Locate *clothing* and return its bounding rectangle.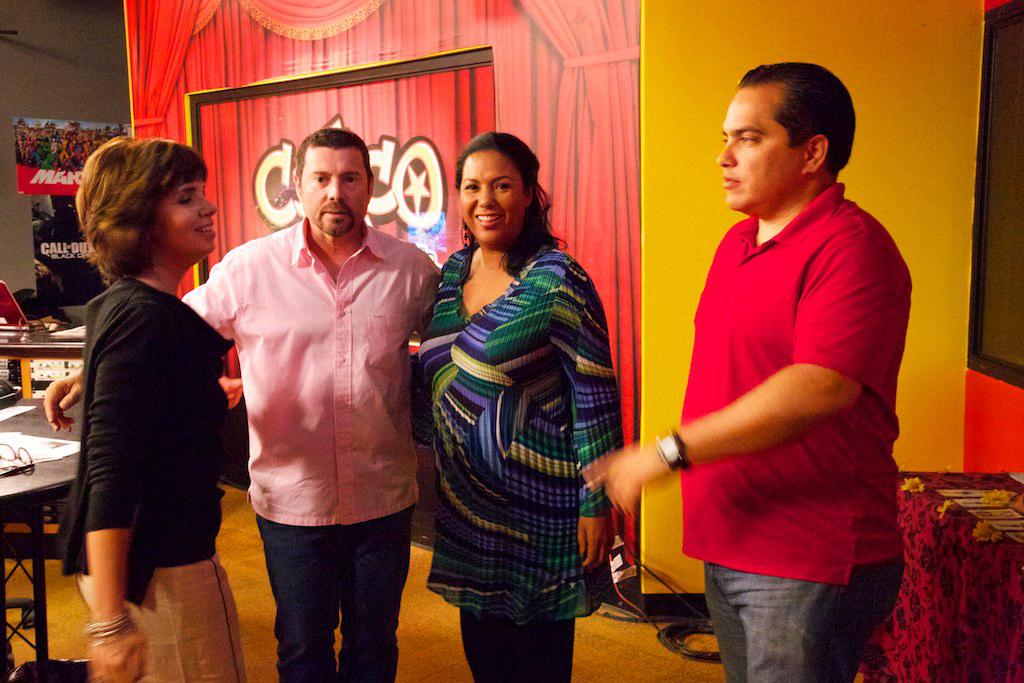
406 238 624 682.
